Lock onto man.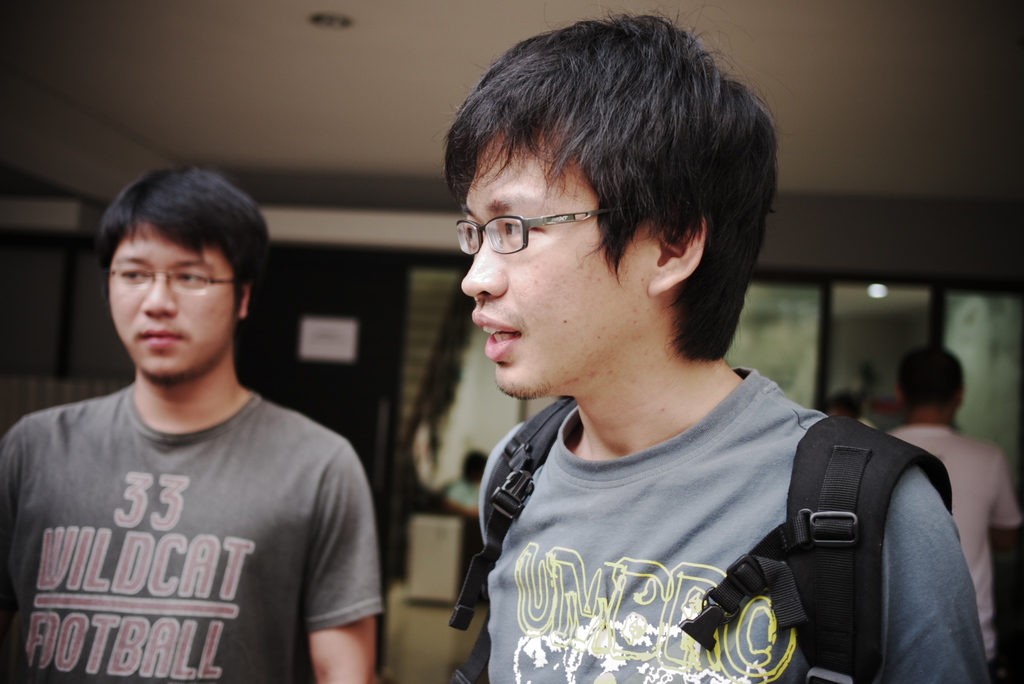
Locked: left=0, top=150, right=392, bottom=678.
